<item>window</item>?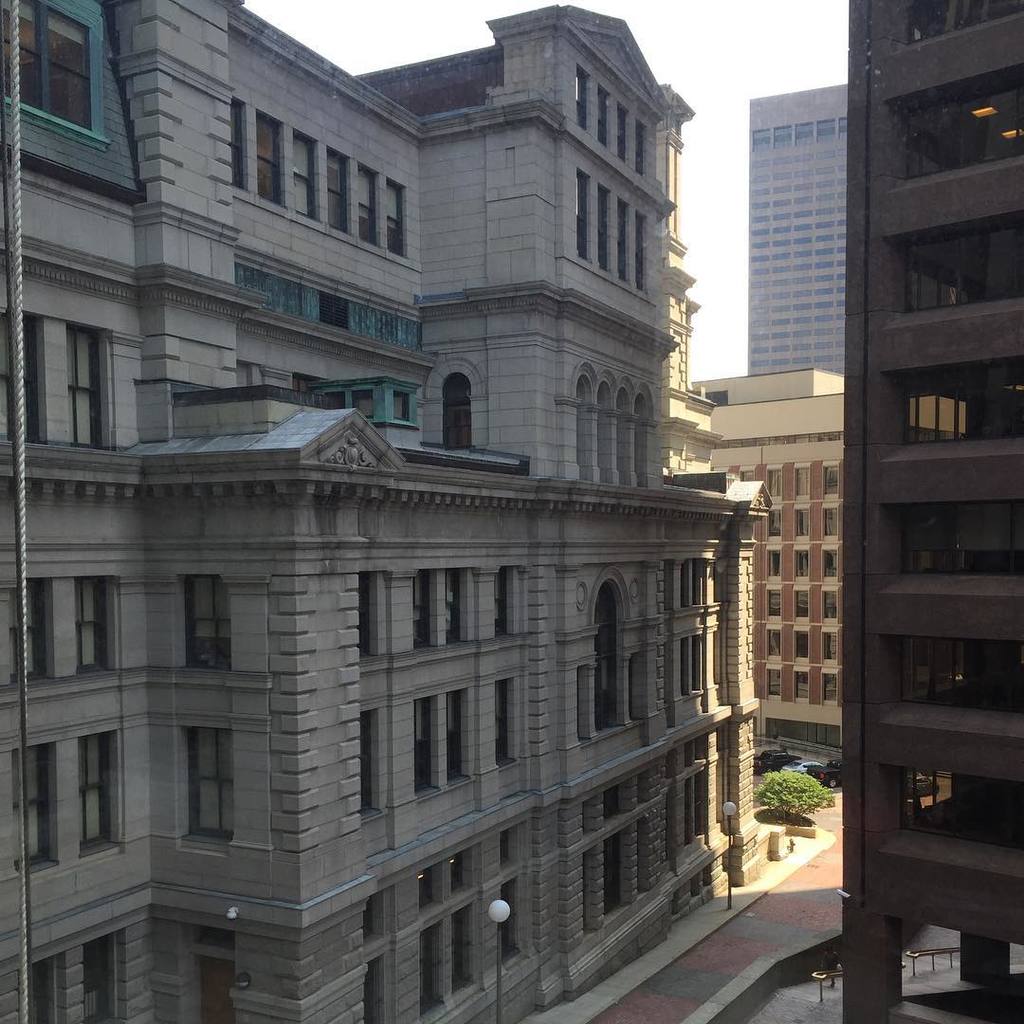
570 169 598 258
